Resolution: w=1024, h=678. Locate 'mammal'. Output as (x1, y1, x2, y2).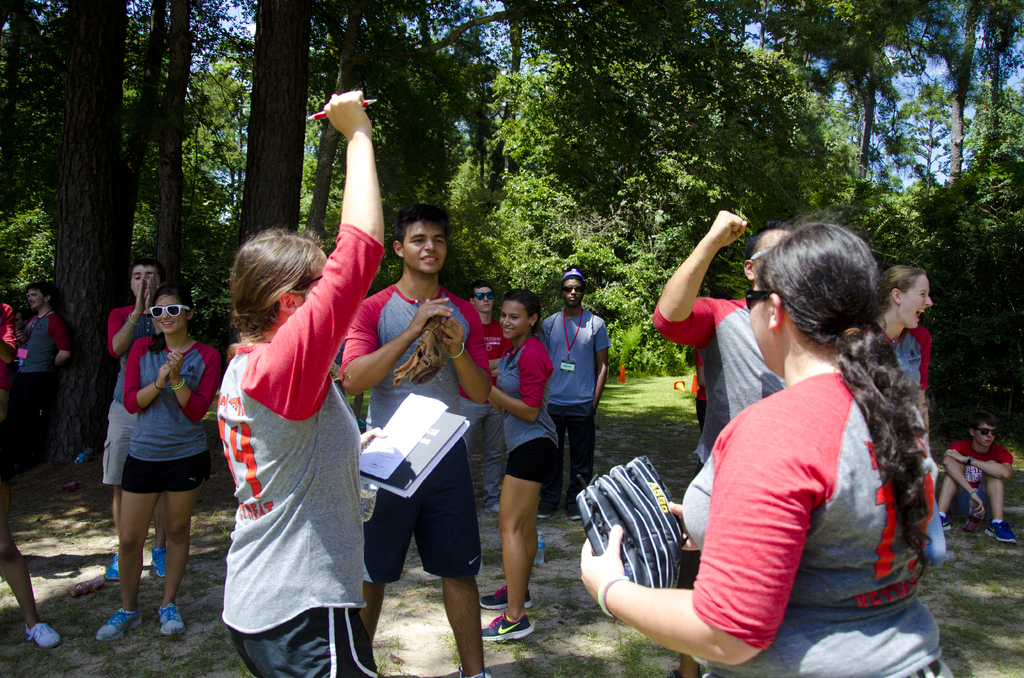
(484, 286, 561, 639).
